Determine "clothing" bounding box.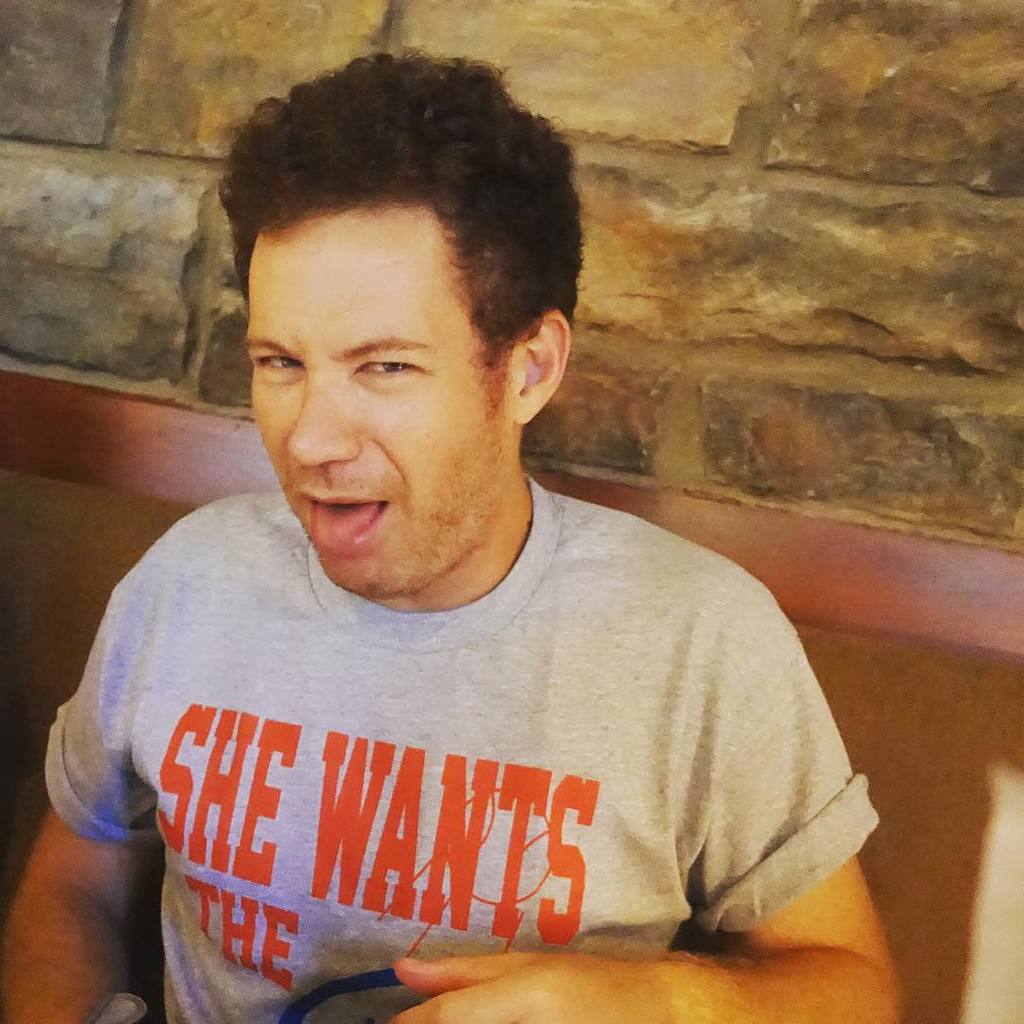
Determined: [x1=49, y1=474, x2=879, y2=993].
